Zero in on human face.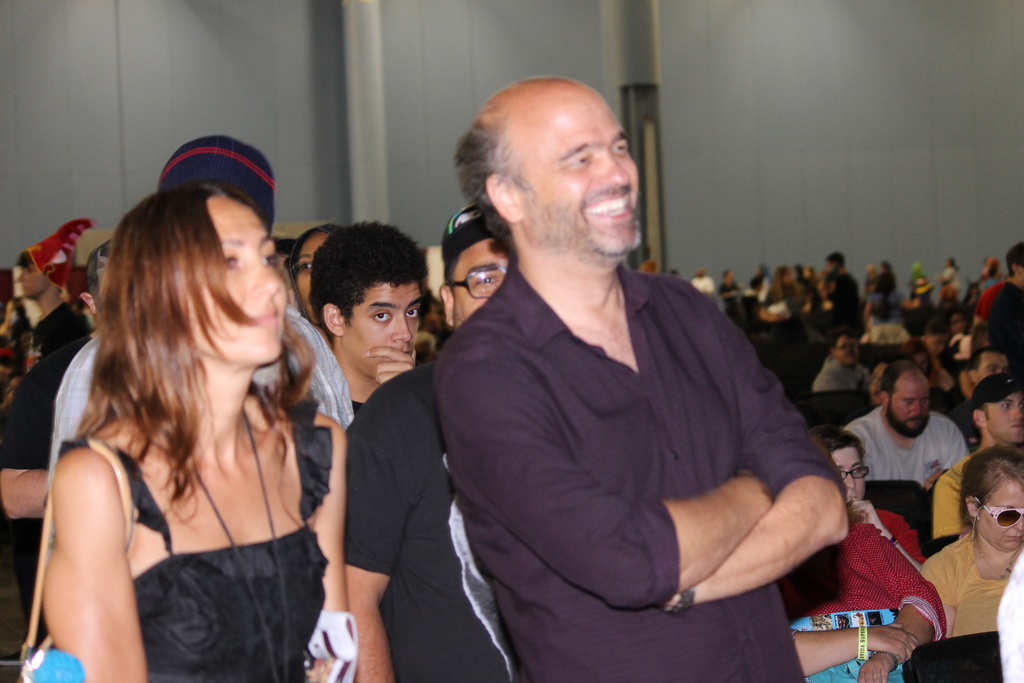
Zeroed in: (496, 83, 657, 269).
